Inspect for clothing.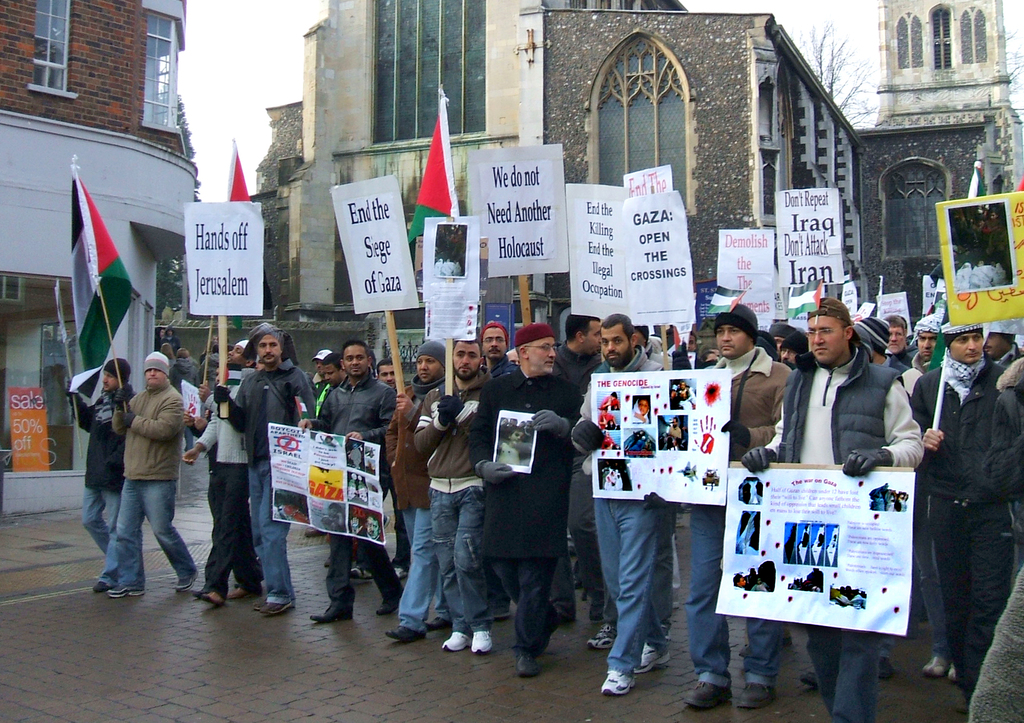
Inspection: (970, 566, 1023, 722).
